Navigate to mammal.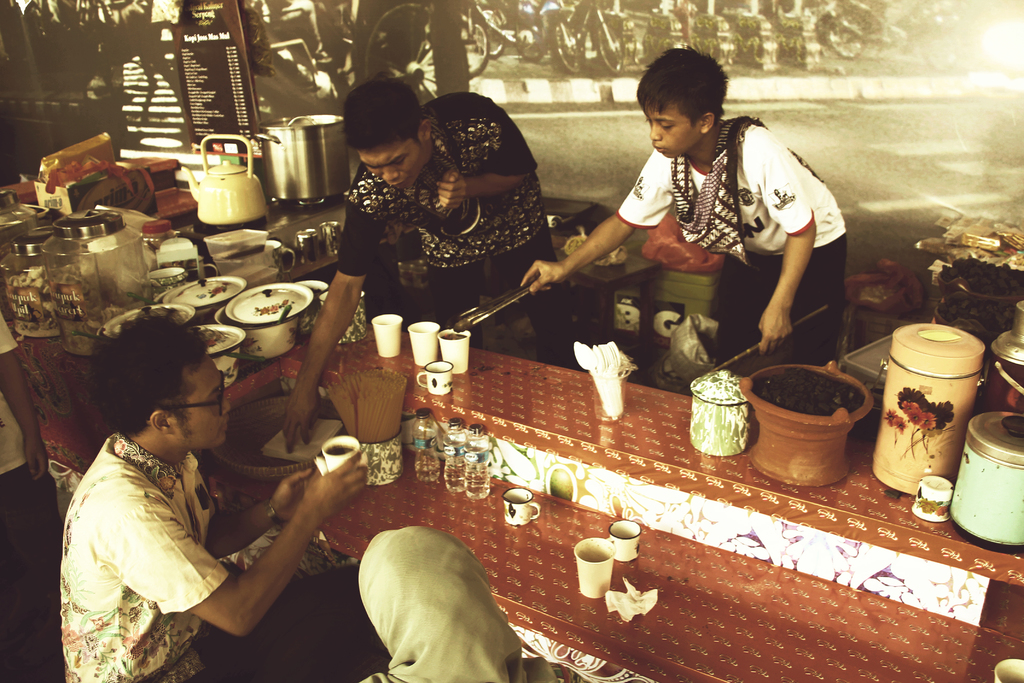
Navigation target: Rect(358, 531, 576, 682).
